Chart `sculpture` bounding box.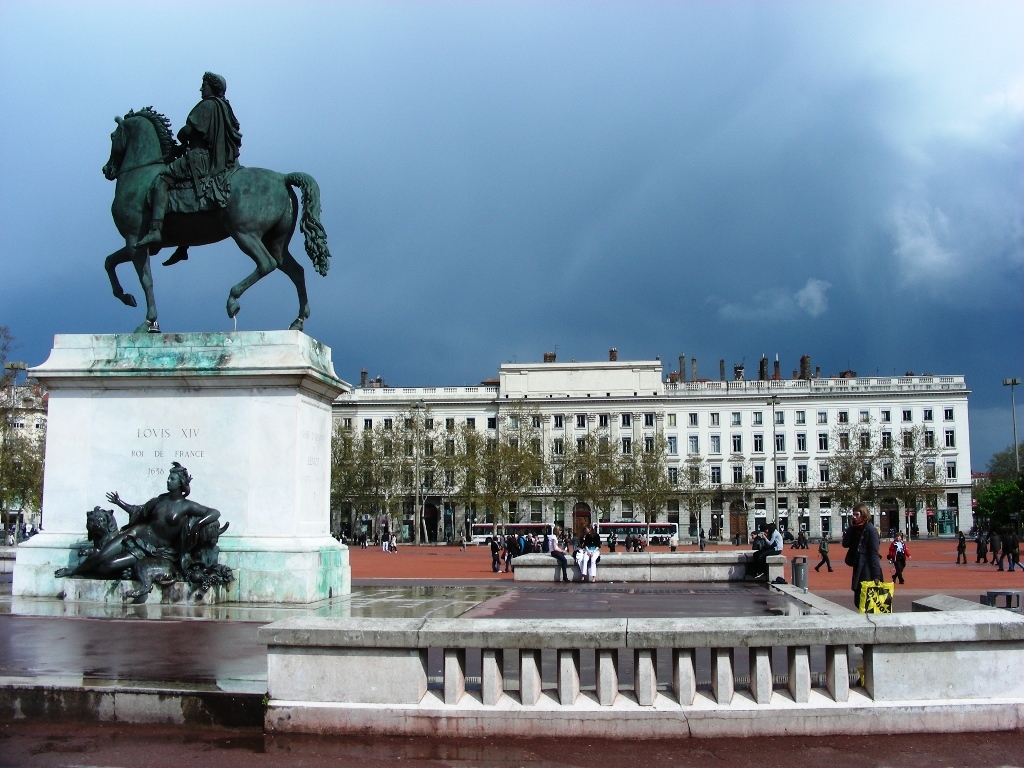
Charted: bbox(96, 69, 350, 323).
